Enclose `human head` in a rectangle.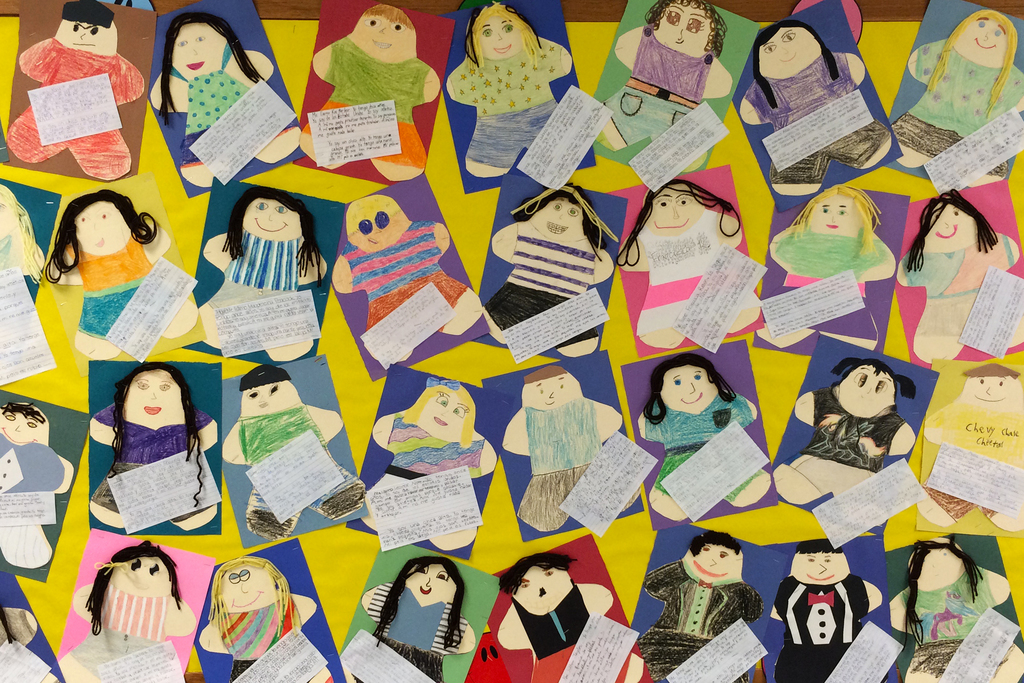
box=[241, 364, 307, 418].
